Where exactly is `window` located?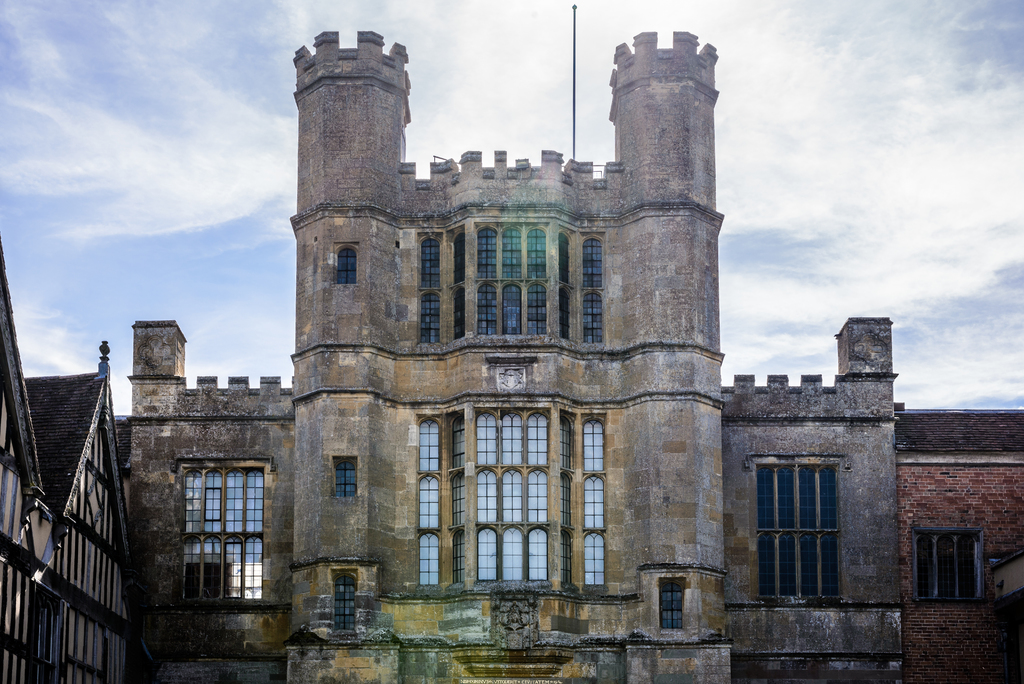
Its bounding box is (left=758, top=437, right=860, bottom=601).
